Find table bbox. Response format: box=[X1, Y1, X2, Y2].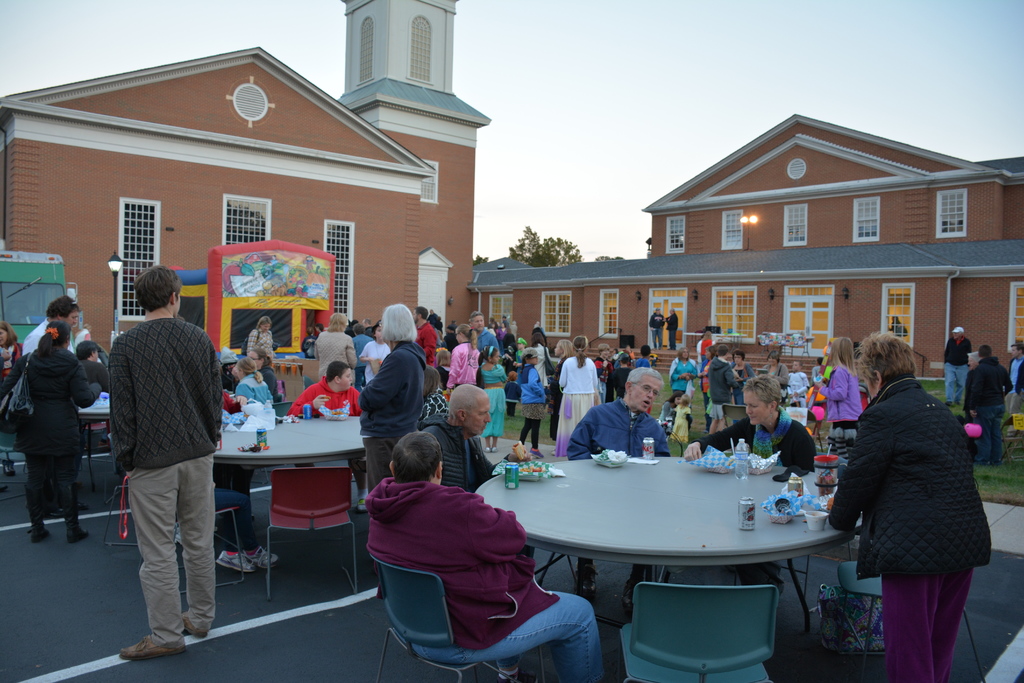
box=[220, 414, 362, 465].
